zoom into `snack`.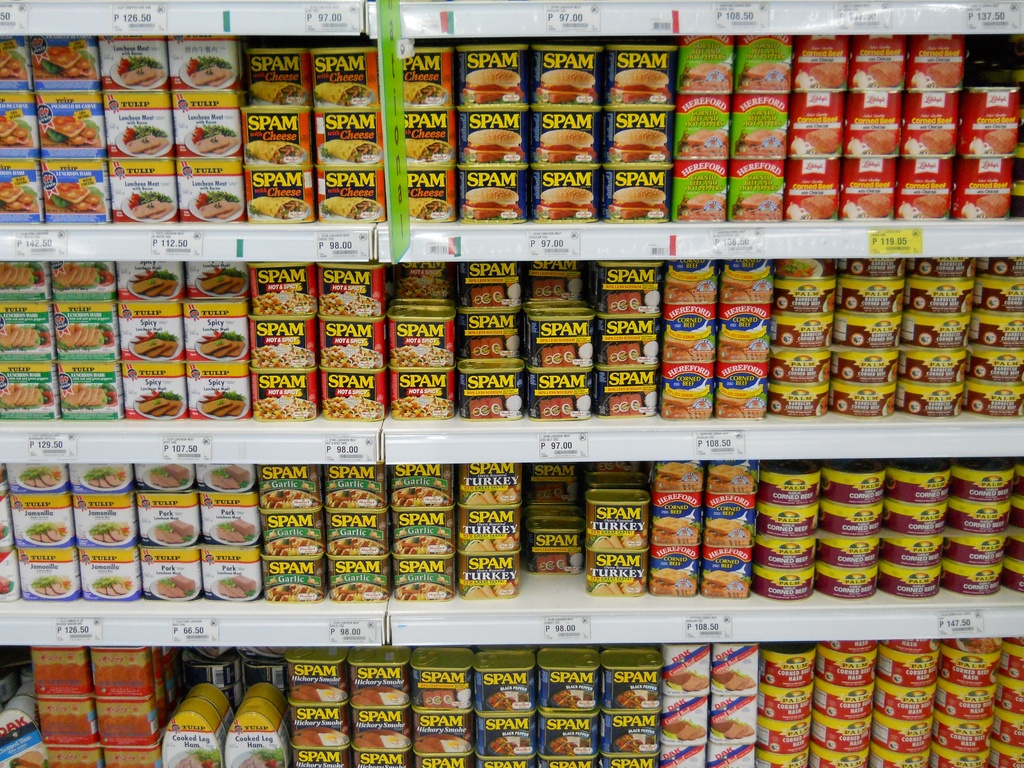
Zoom target: locate(230, 340, 243, 358).
